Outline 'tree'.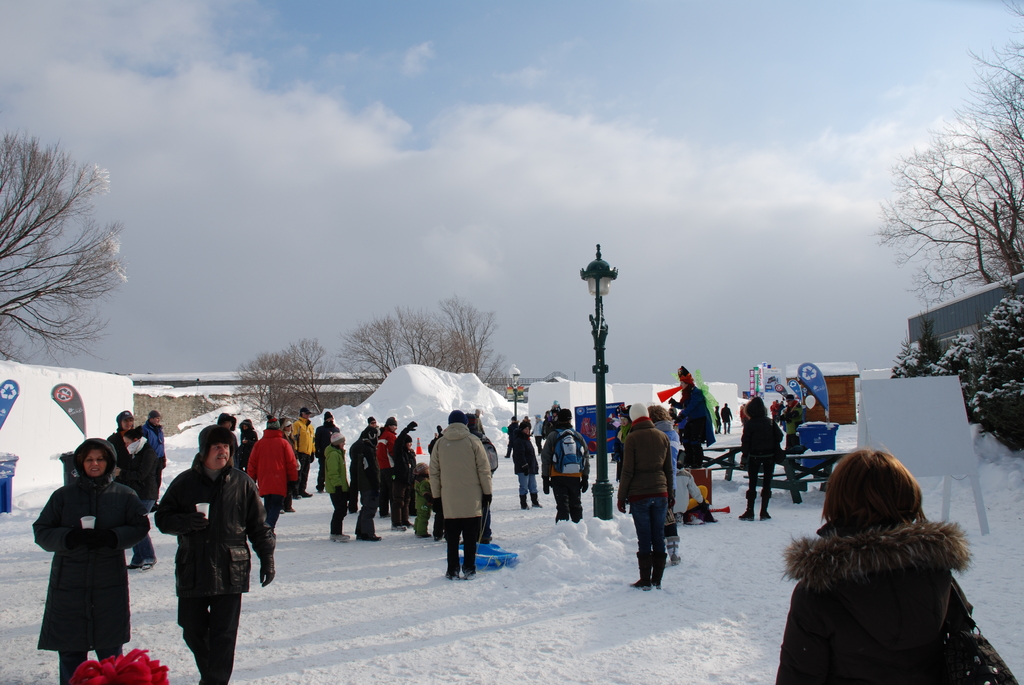
Outline: {"left": 224, "top": 346, "right": 308, "bottom": 427}.
